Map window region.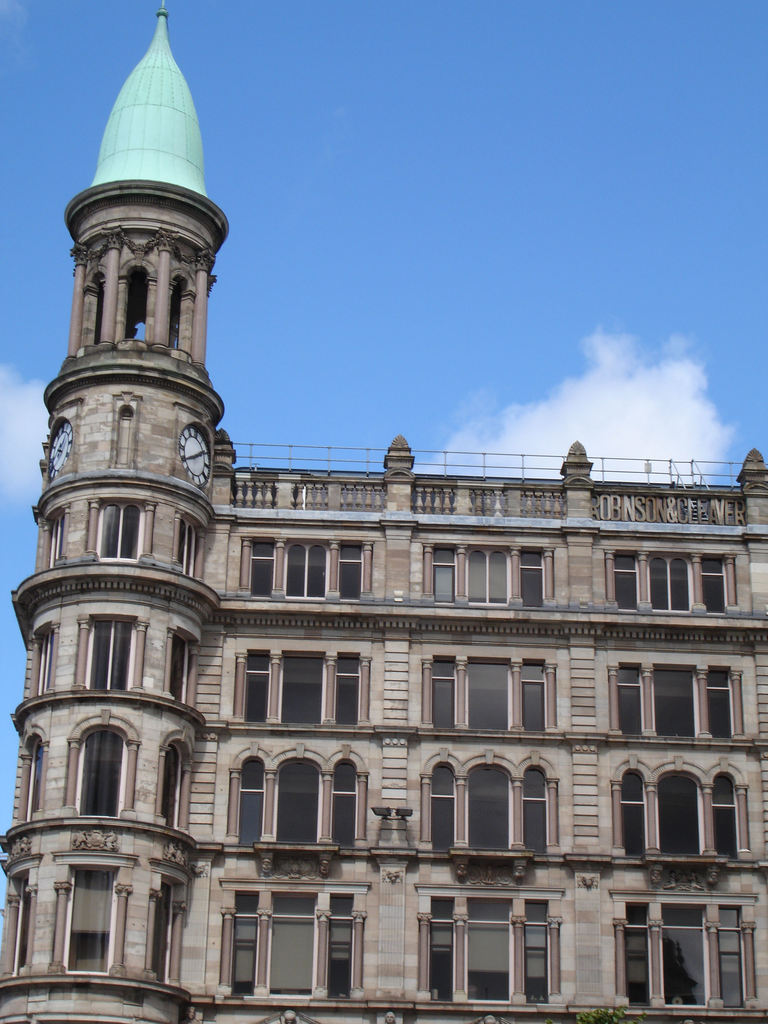
Mapped to crop(173, 515, 204, 577).
